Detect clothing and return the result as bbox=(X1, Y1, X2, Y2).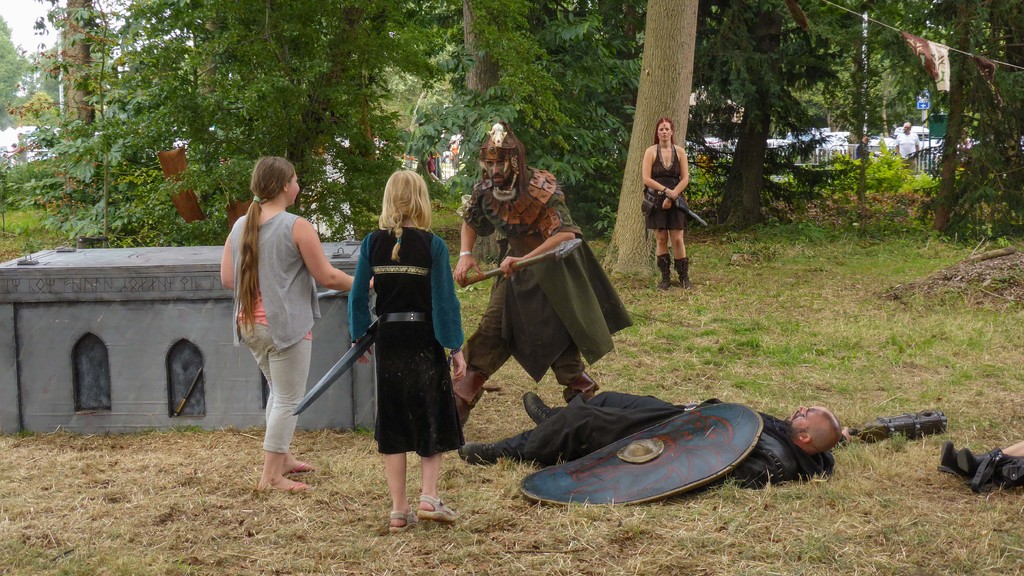
bbox=(348, 224, 465, 461).
